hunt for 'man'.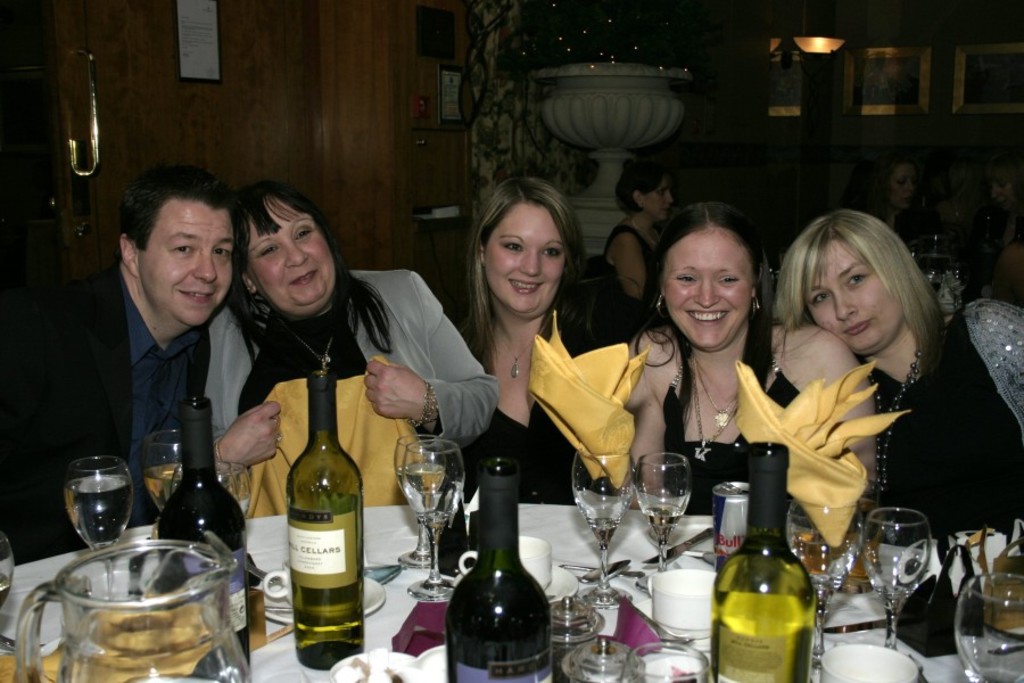
Hunted down at [x1=0, y1=167, x2=294, y2=543].
